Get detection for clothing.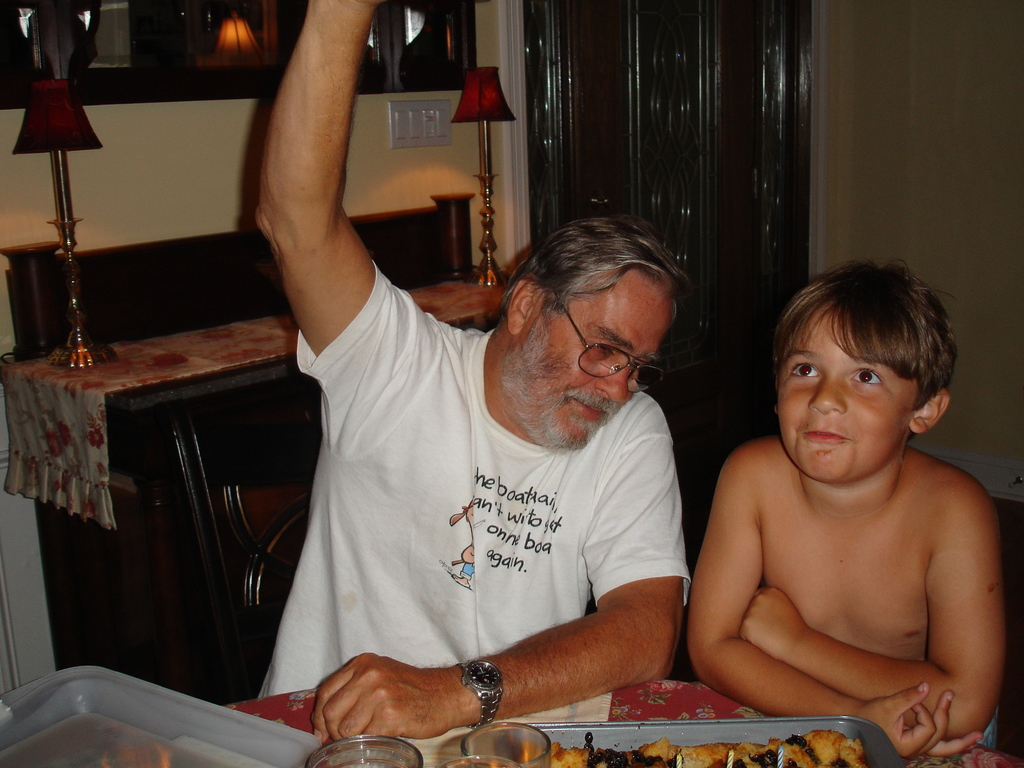
Detection: [x1=238, y1=209, x2=705, y2=735].
